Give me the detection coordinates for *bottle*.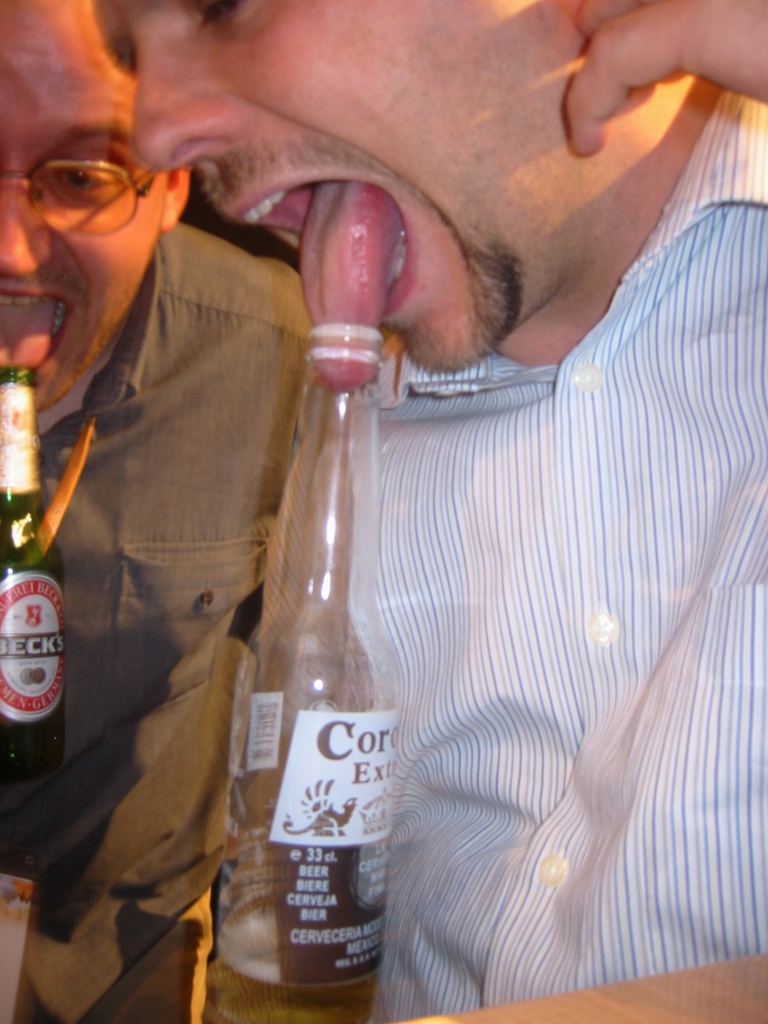
209:315:409:984.
